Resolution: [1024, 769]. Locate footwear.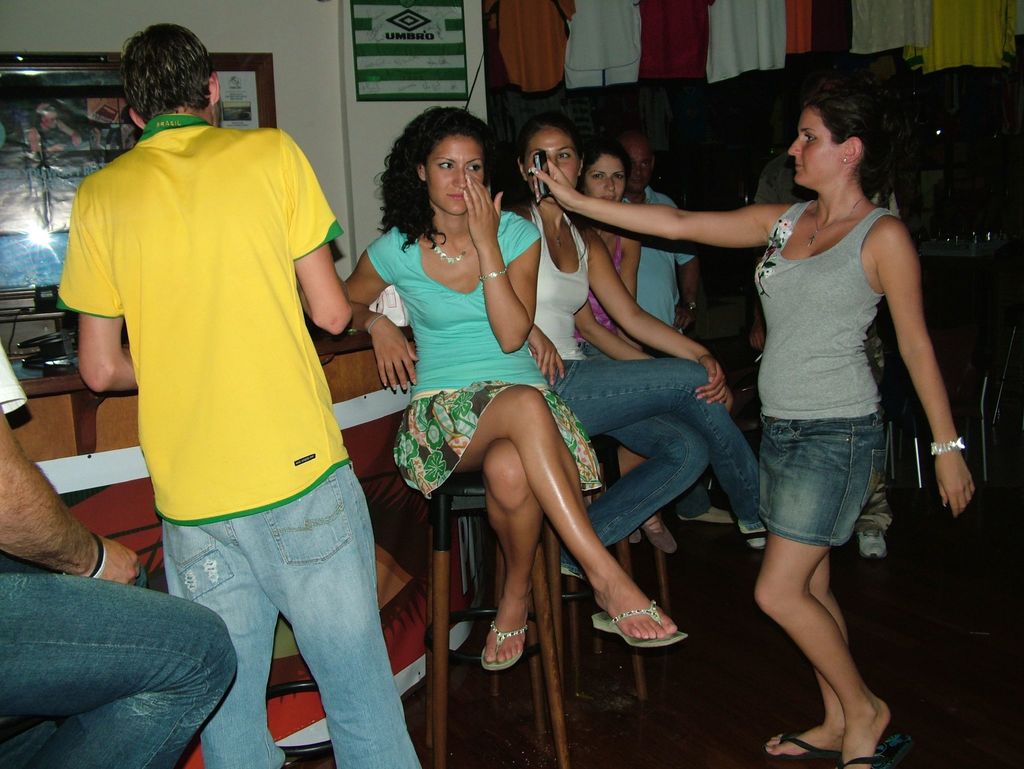
l=760, t=738, r=846, b=765.
